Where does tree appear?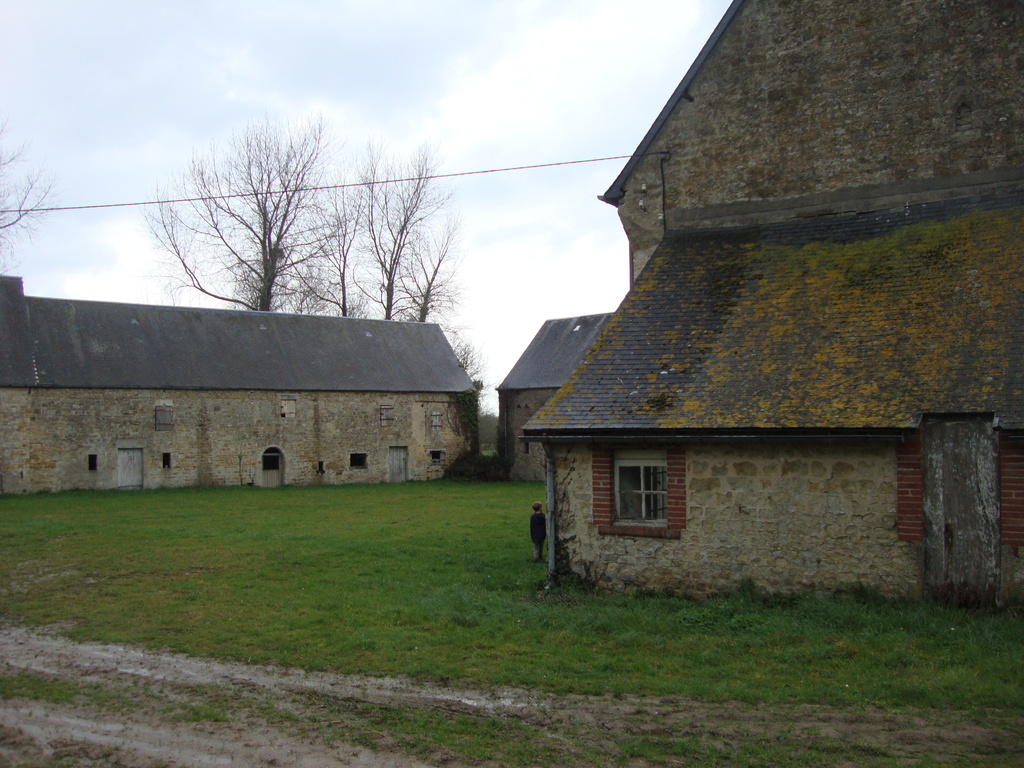
Appears at <box>0,115,60,276</box>.
